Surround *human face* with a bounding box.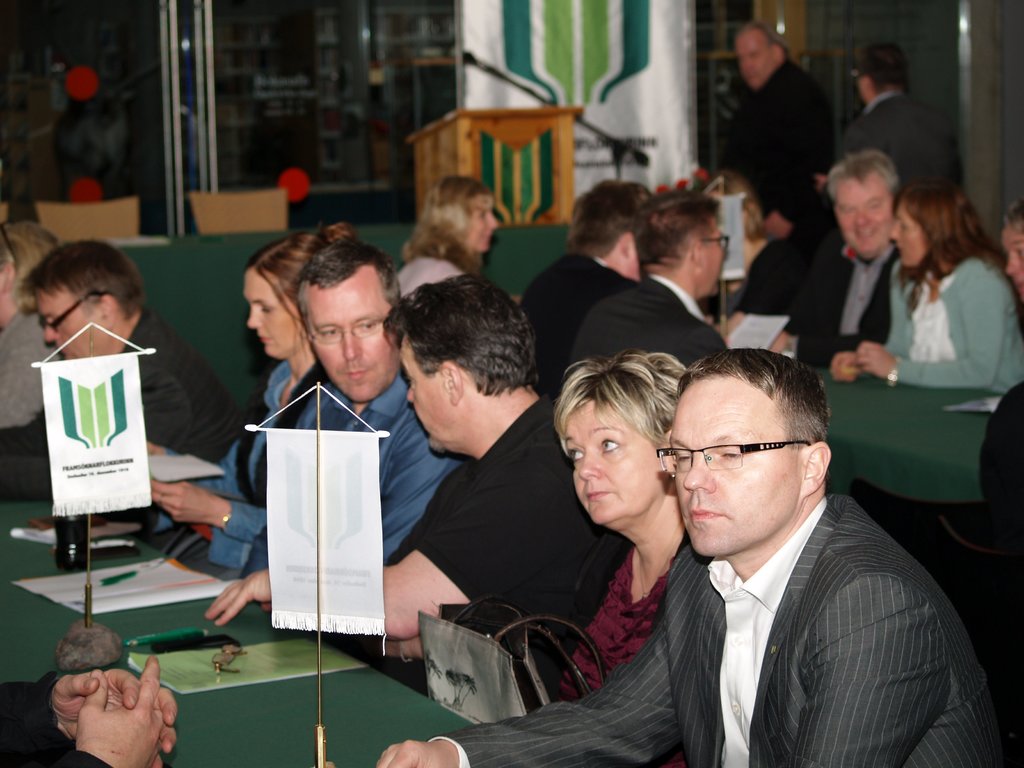
40/284/109/357.
